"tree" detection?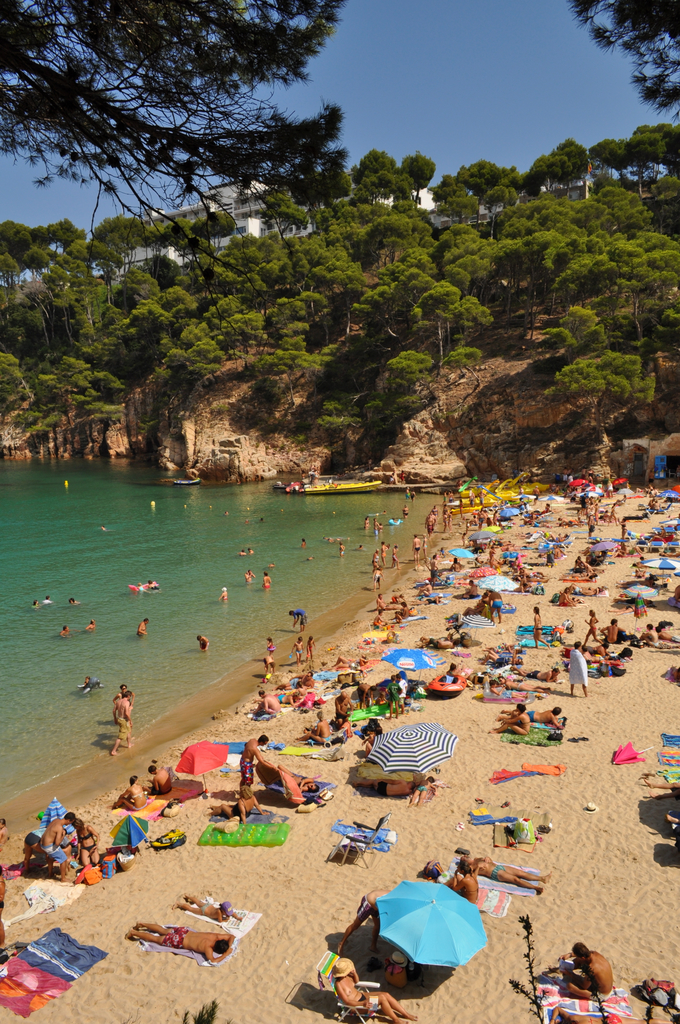
(0, 0, 352, 331)
